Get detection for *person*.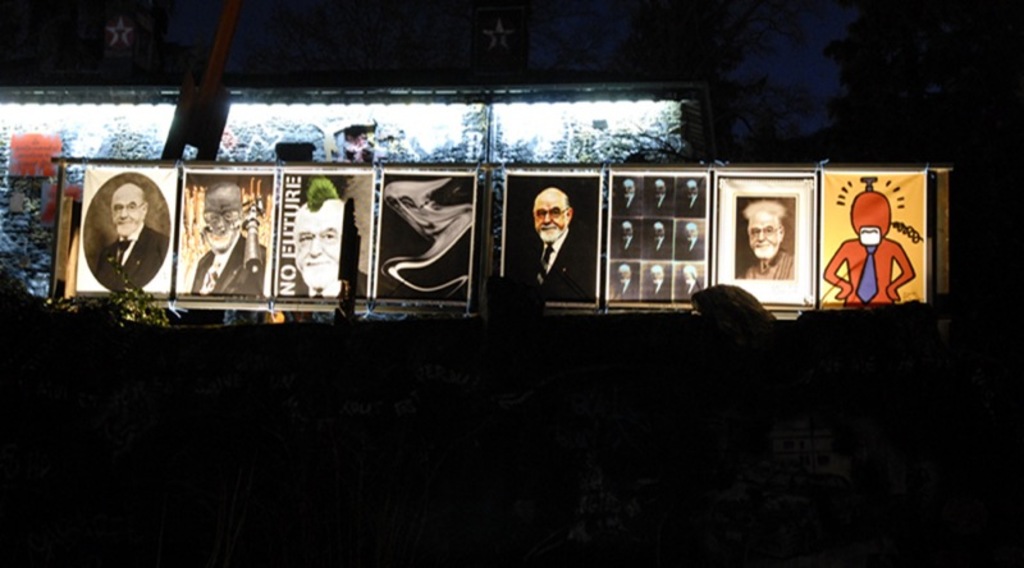
Detection: [742,201,792,281].
